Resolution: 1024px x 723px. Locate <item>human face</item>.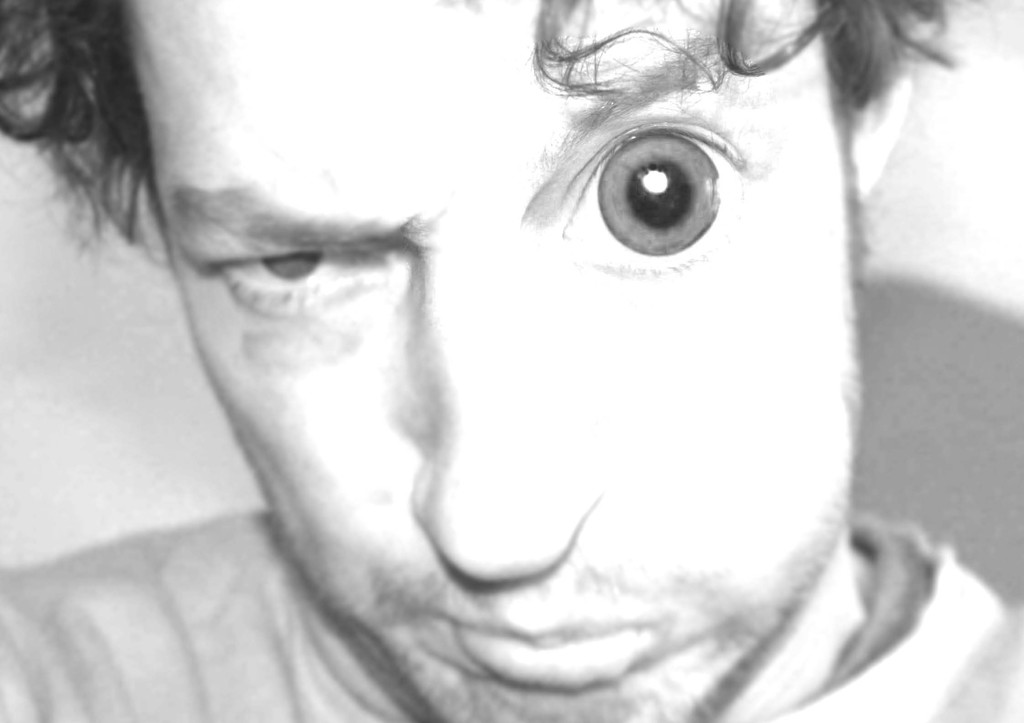
120, 0, 863, 722.
